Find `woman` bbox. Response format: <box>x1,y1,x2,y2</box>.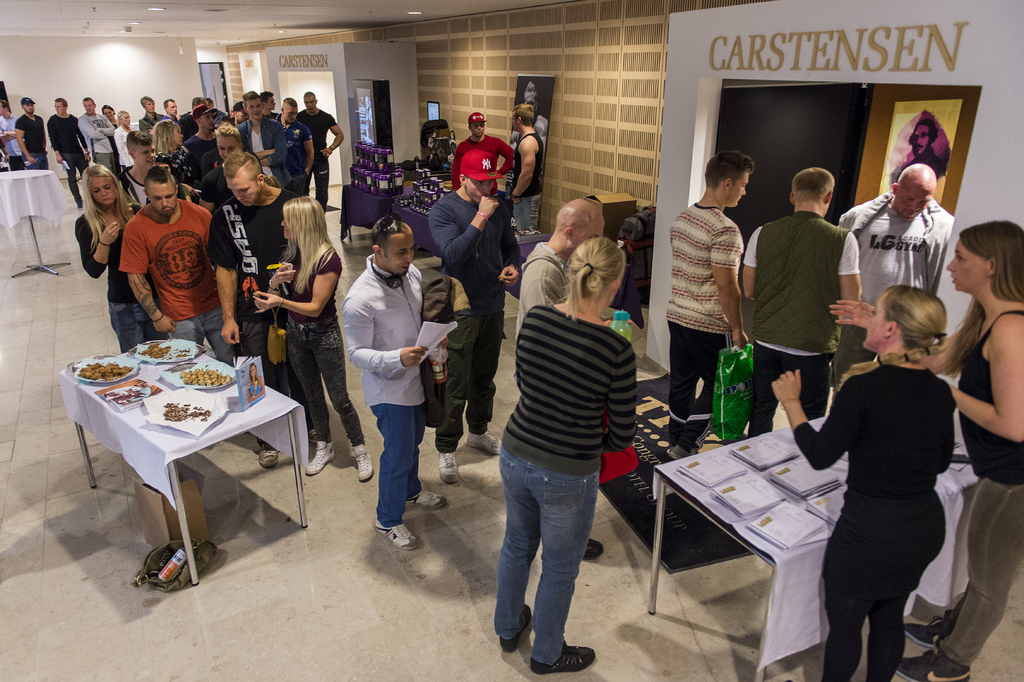
<box>493,237,638,676</box>.
